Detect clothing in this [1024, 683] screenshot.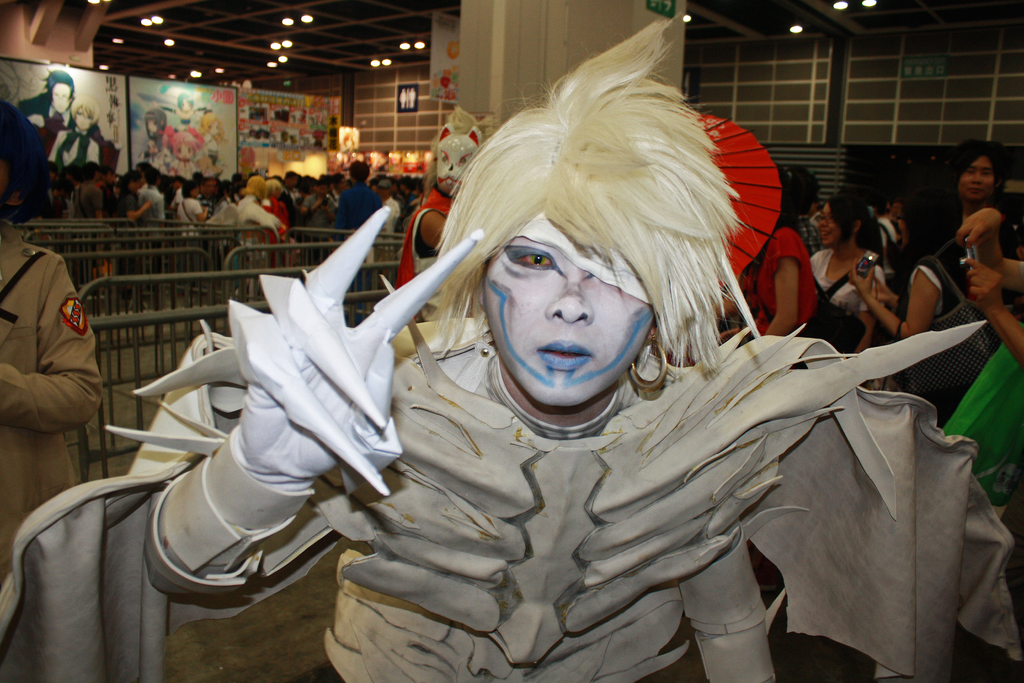
Detection: bbox=(115, 187, 136, 216).
